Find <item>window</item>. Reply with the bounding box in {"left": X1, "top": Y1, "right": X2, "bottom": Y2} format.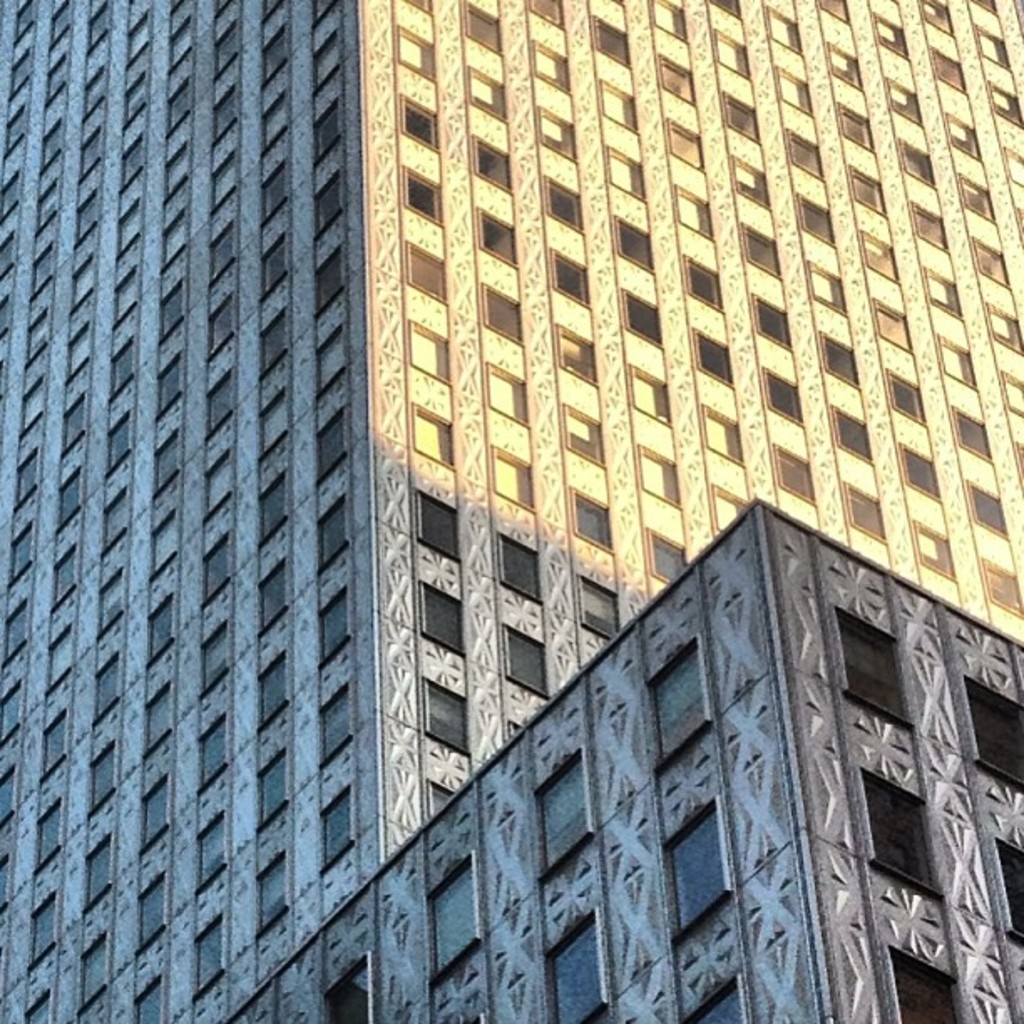
{"left": 704, "top": 408, "right": 741, "bottom": 458}.
